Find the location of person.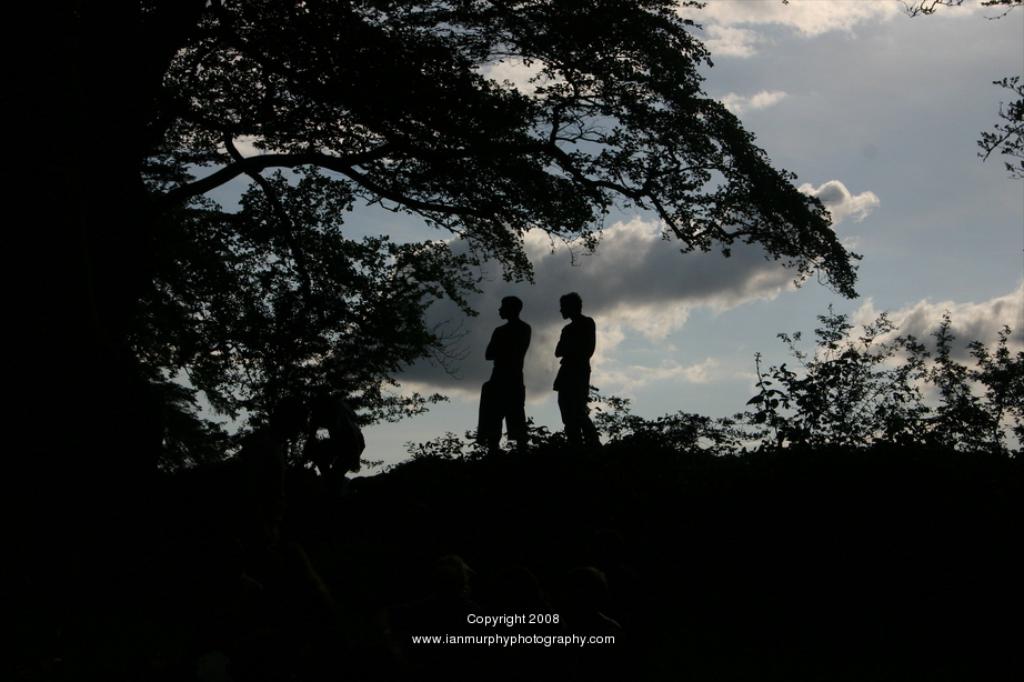
Location: locate(473, 298, 535, 453).
